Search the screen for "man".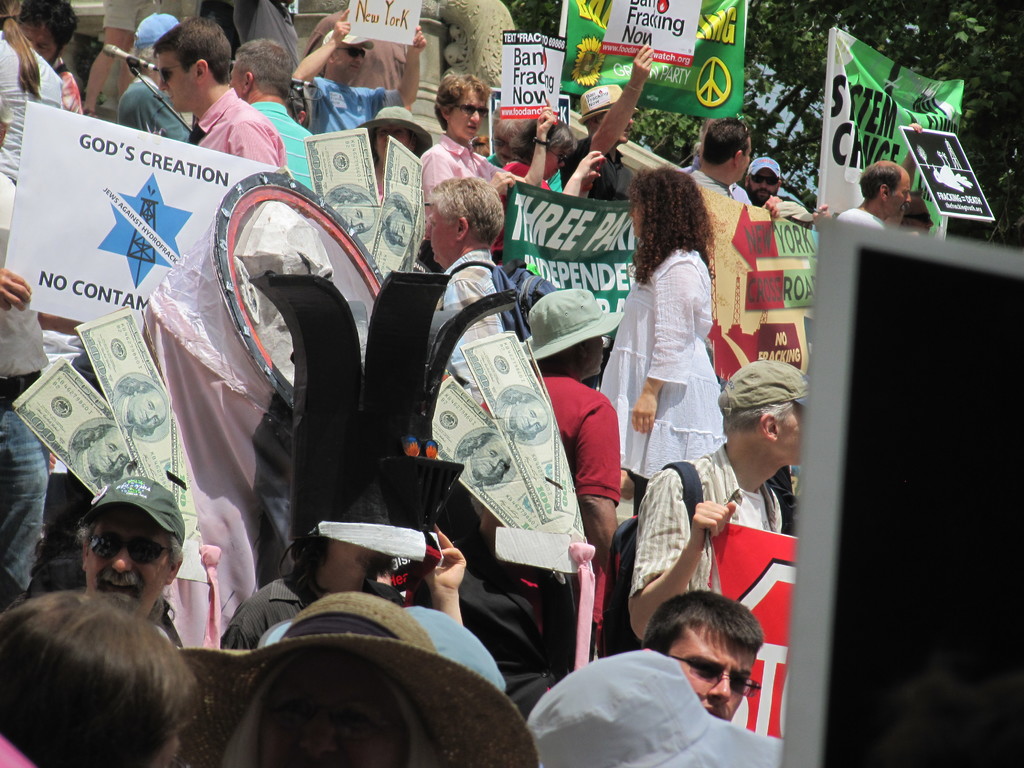
Found at pyautogui.locateOnScreen(456, 429, 508, 486).
